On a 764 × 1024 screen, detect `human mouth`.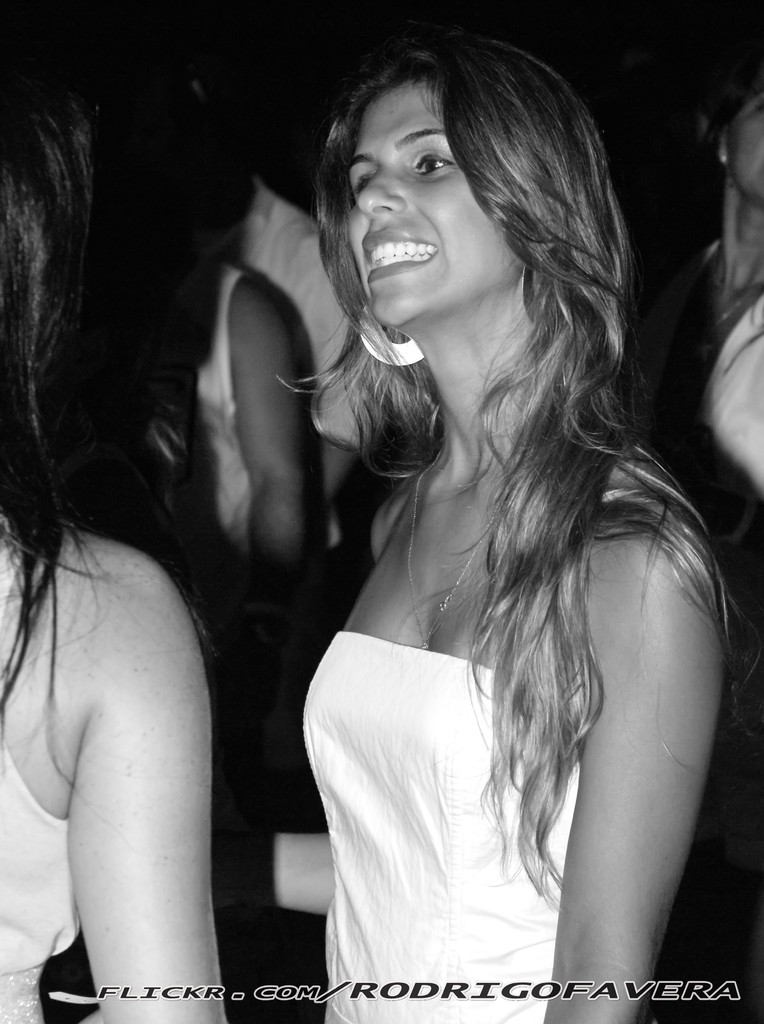
pyautogui.locateOnScreen(358, 223, 442, 283).
